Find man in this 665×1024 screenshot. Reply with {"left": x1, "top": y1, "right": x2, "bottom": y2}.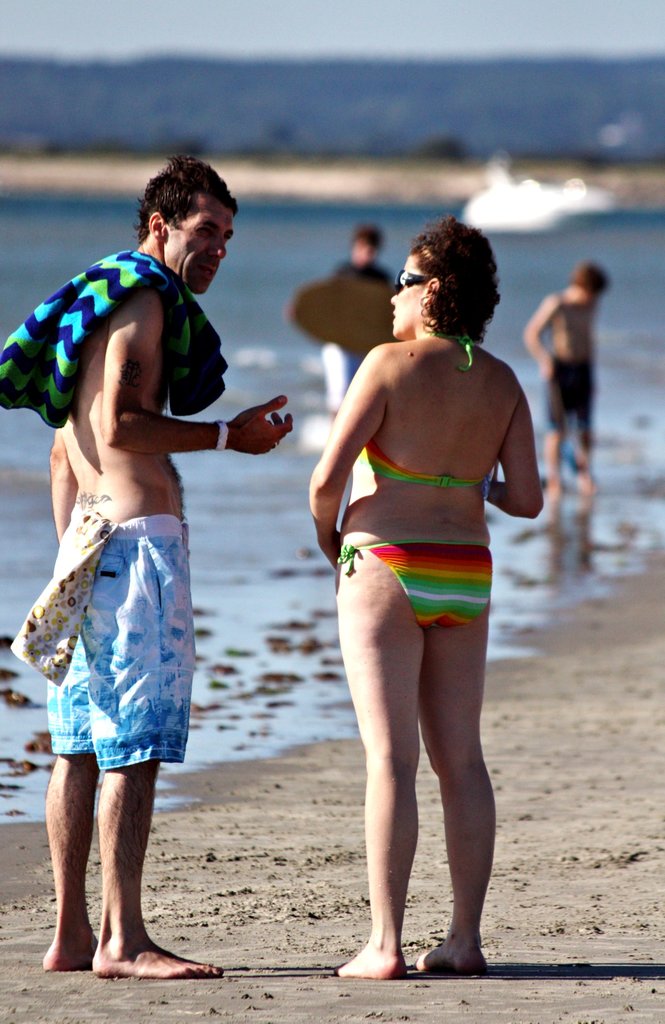
{"left": 299, "top": 222, "right": 409, "bottom": 452}.
